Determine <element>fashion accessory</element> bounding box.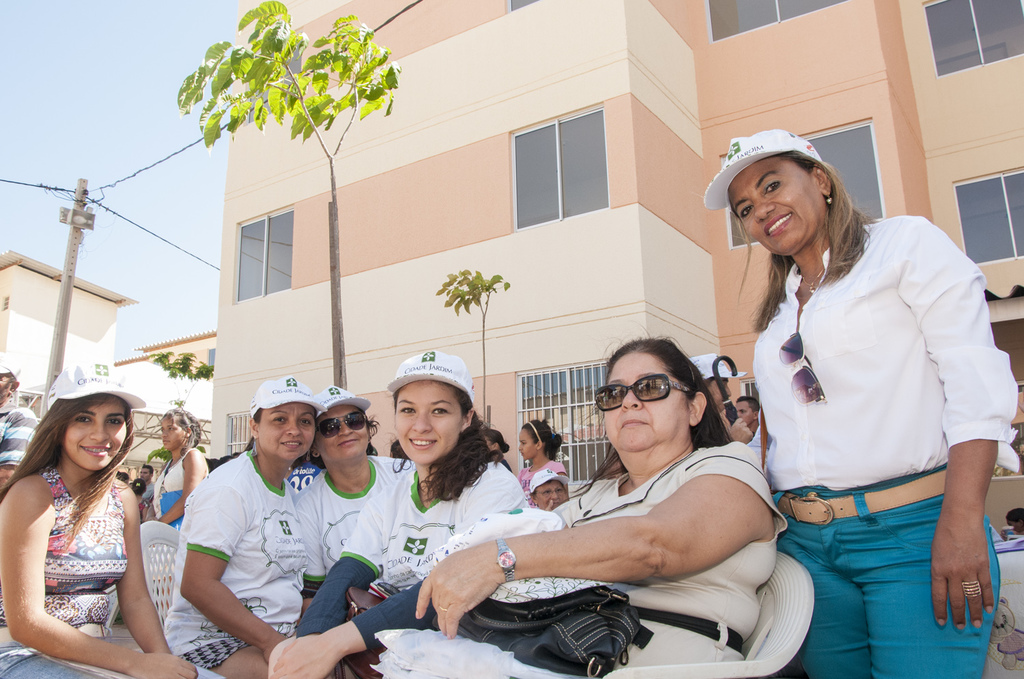
Determined: {"x1": 636, "y1": 608, "x2": 746, "y2": 651}.
